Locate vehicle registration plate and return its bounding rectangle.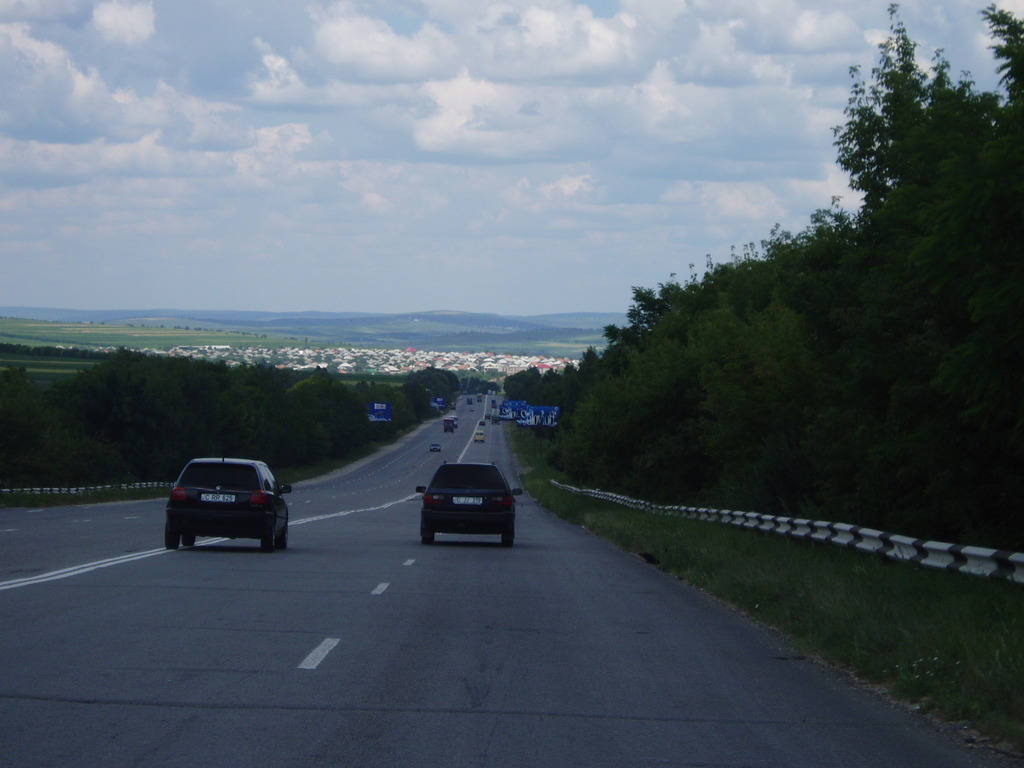
x1=454 y1=494 x2=484 y2=507.
